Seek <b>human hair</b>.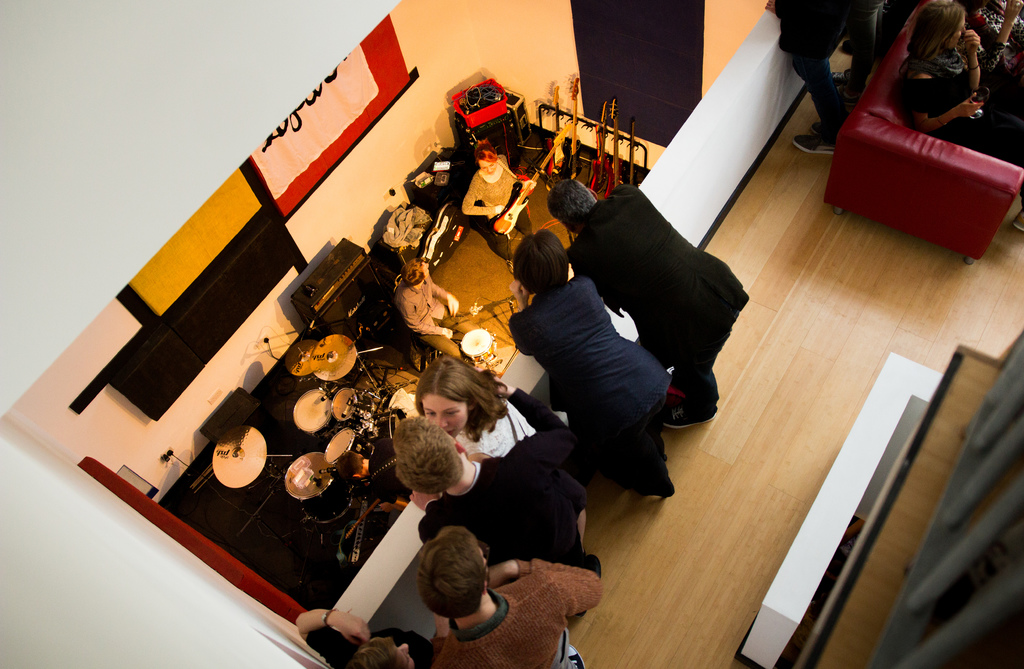
[415, 524, 492, 622].
